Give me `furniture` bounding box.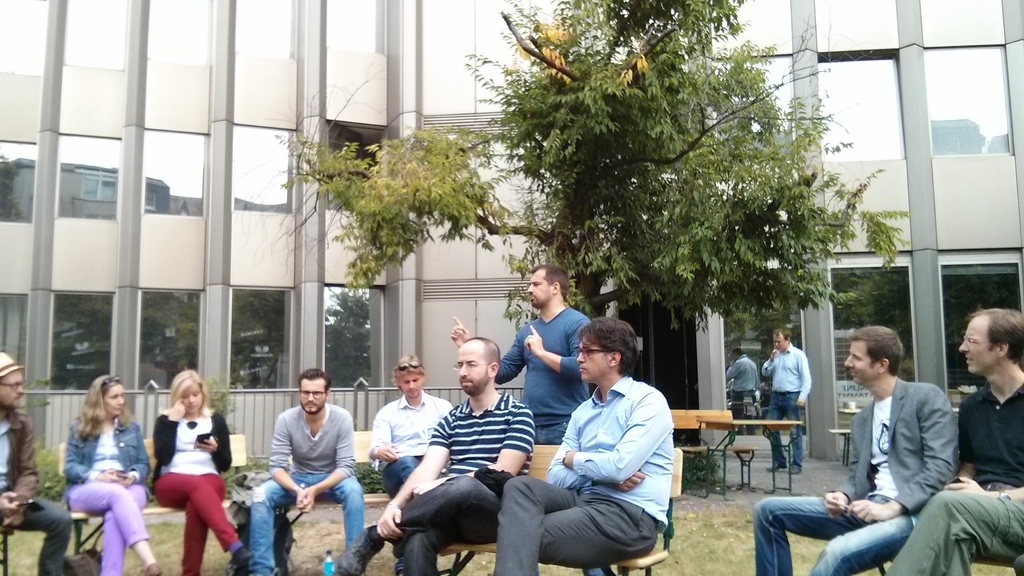
locate(290, 432, 394, 527).
